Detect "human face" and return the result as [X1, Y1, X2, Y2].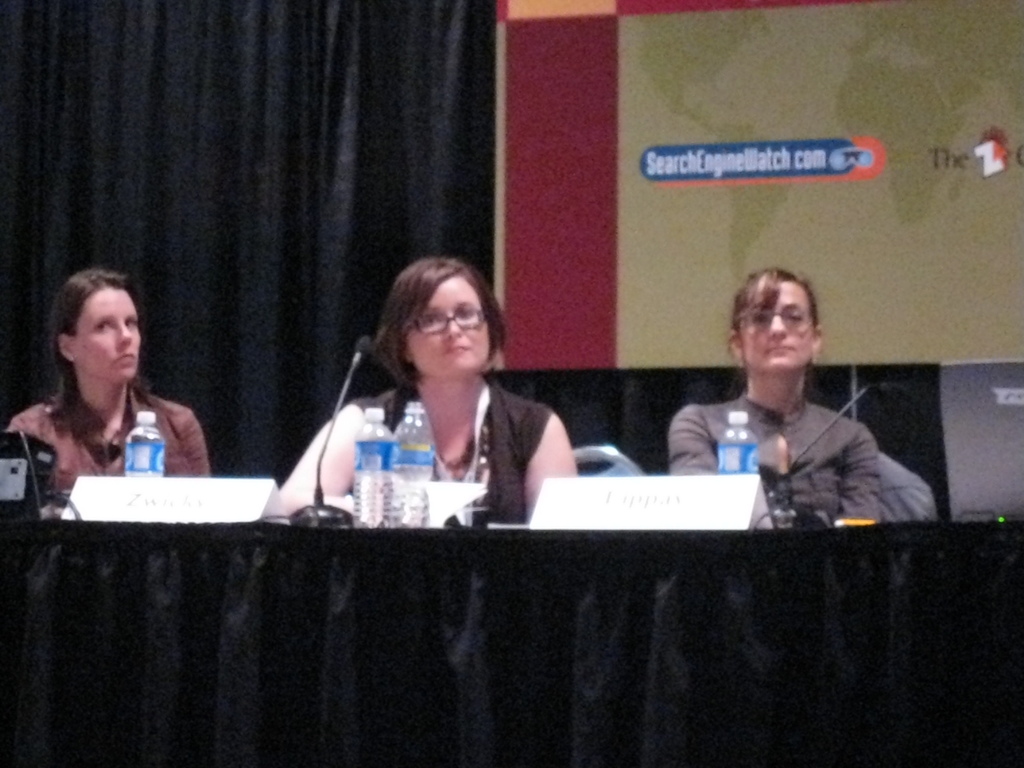
[743, 280, 819, 381].
